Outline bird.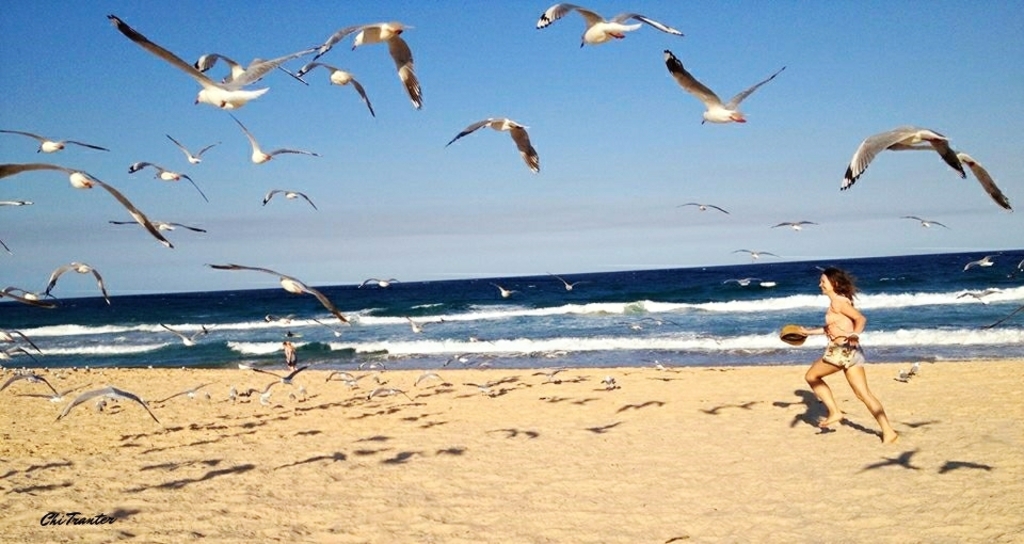
Outline: rect(132, 156, 206, 202).
